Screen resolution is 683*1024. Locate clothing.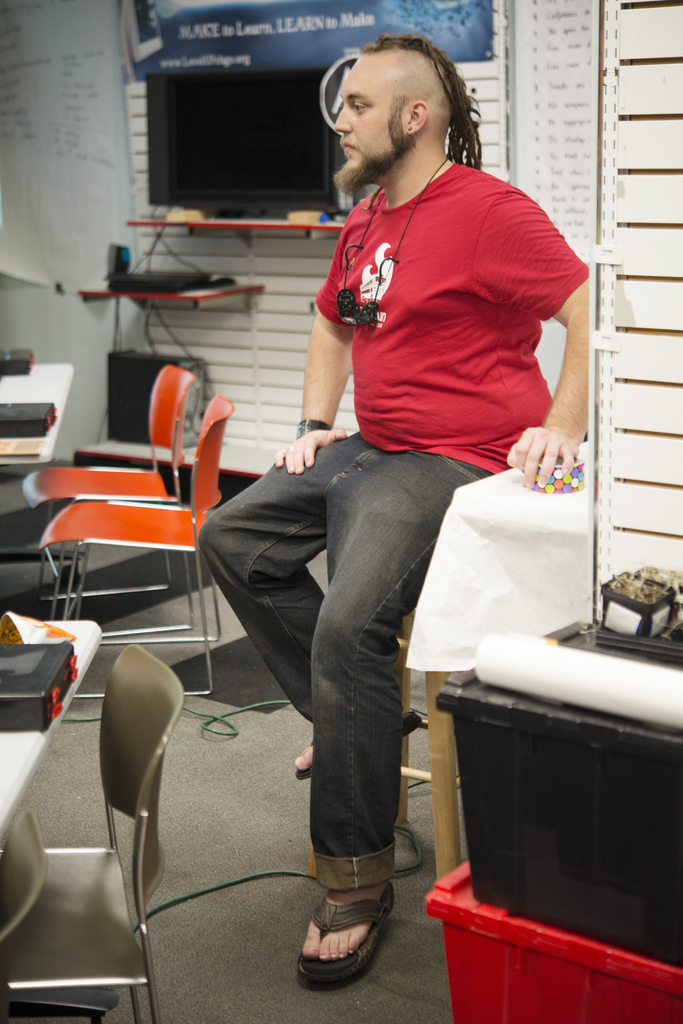
select_region(202, 128, 622, 884).
